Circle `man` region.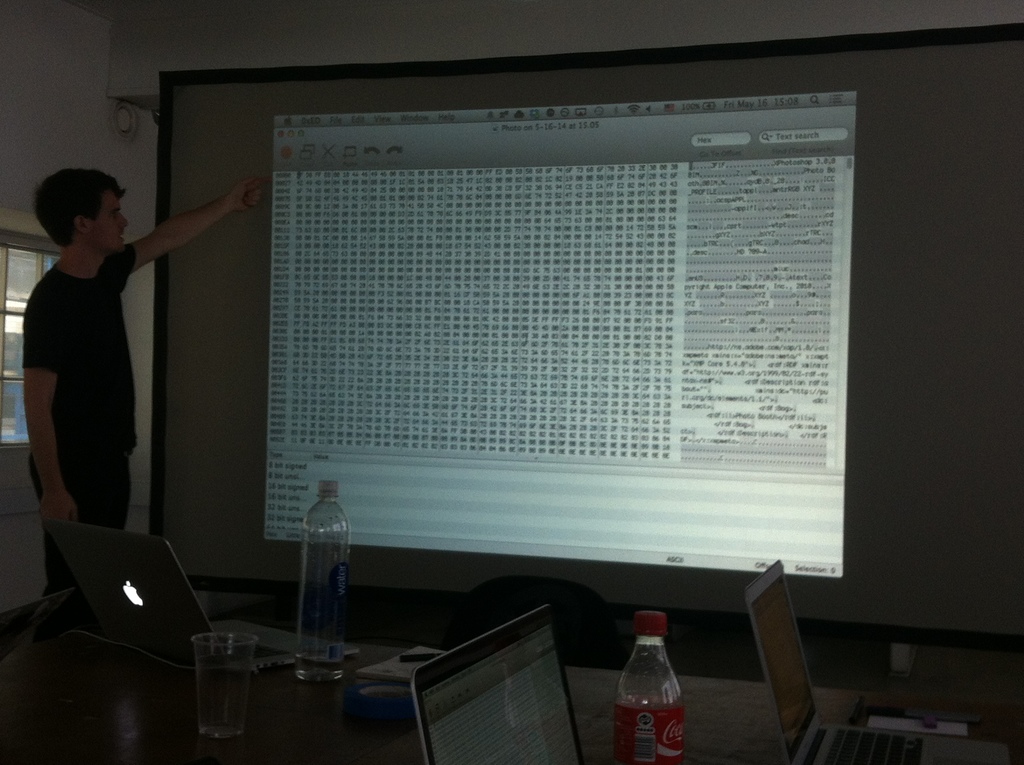
Region: 18, 158, 227, 579.
